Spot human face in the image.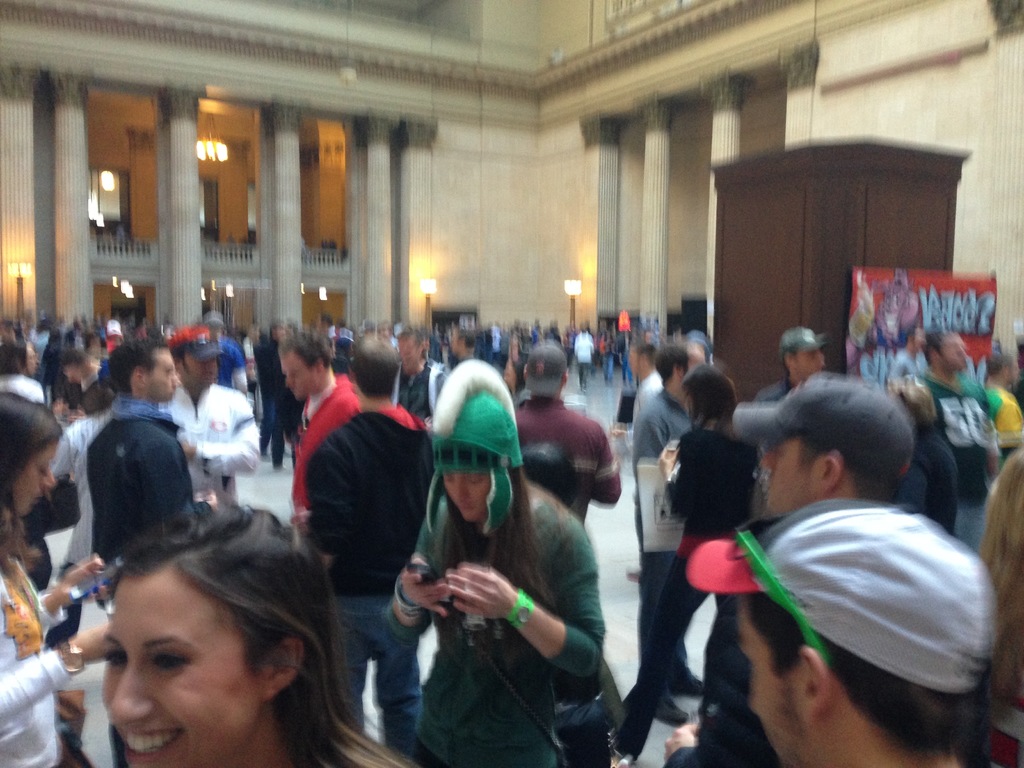
human face found at left=97, top=579, right=267, bottom=767.
